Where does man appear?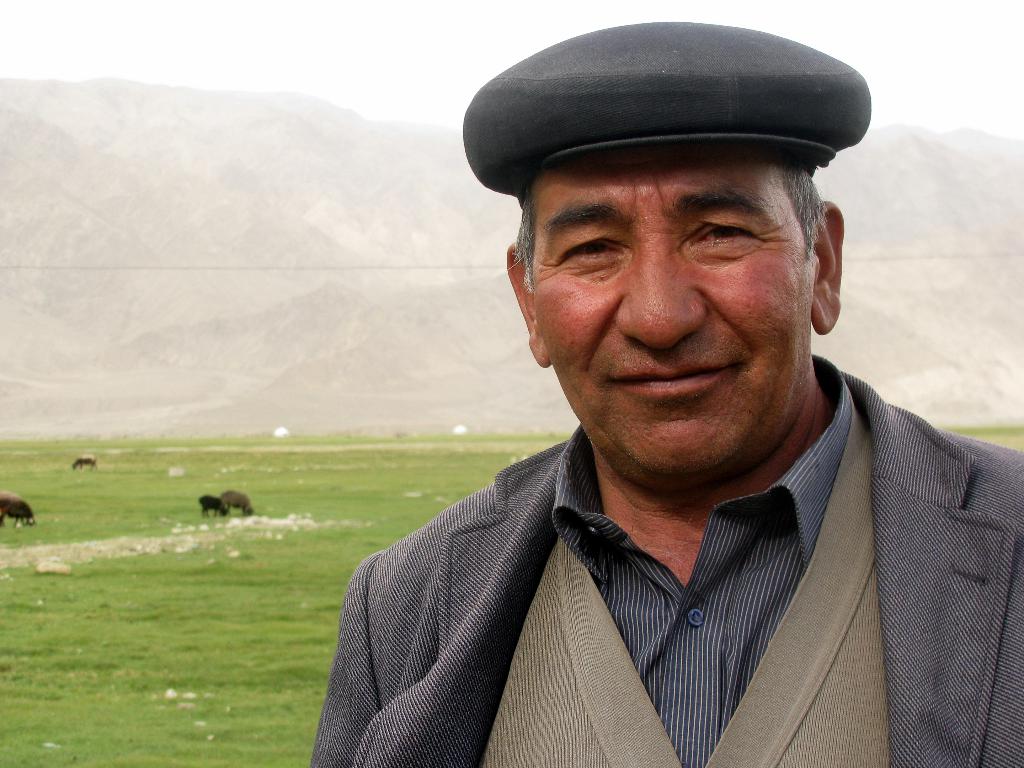
Appears at x1=265, y1=16, x2=1023, y2=764.
